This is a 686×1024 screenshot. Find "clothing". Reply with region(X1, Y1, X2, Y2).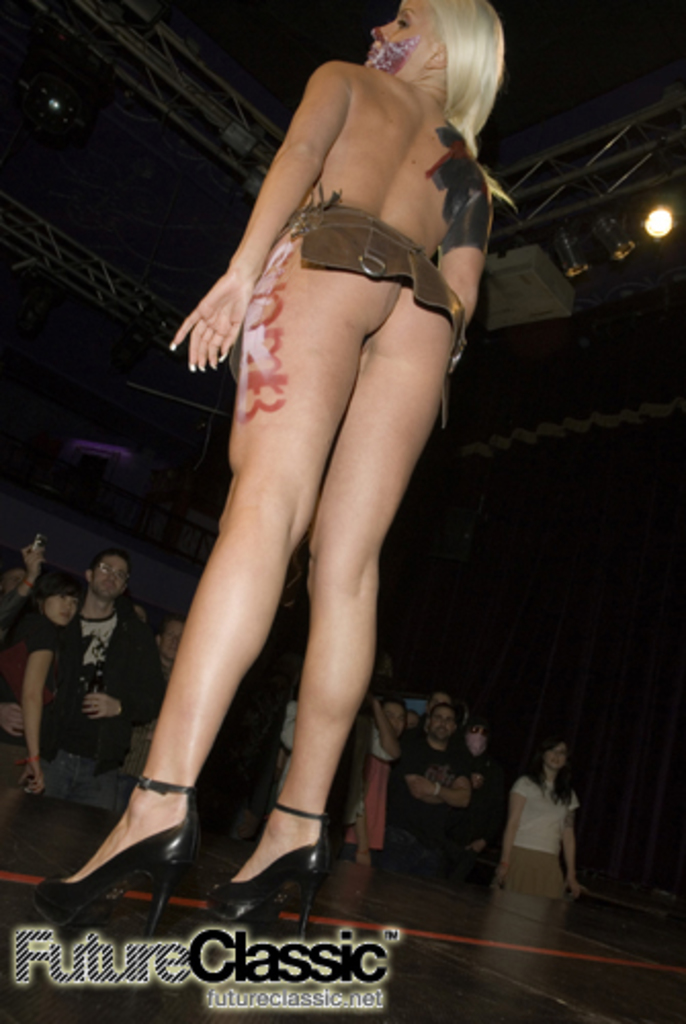
region(68, 614, 141, 741).
